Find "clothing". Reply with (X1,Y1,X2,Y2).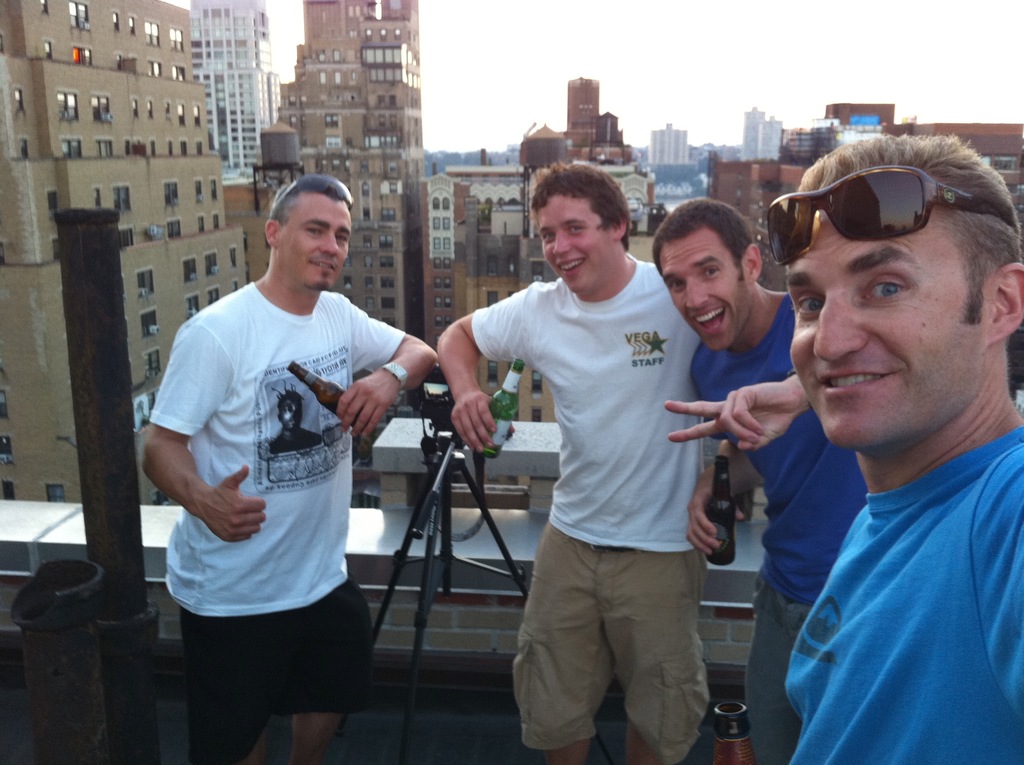
(748,577,812,763).
